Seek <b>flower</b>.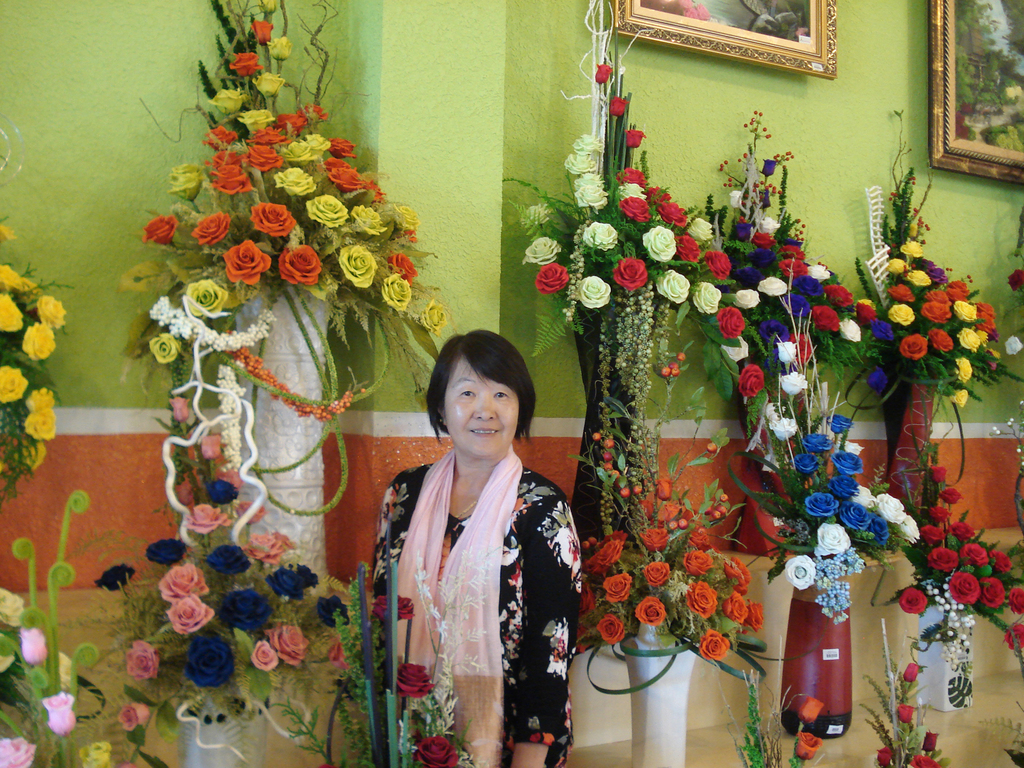
bbox=[125, 638, 162, 684].
